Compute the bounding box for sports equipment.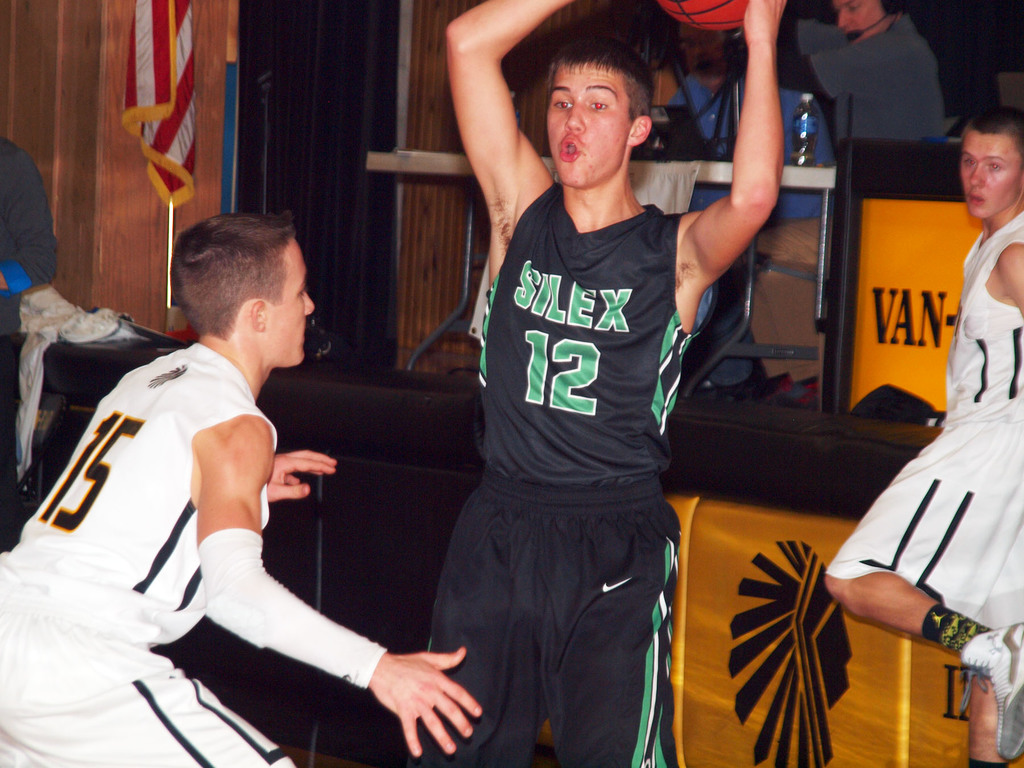
(960, 624, 1023, 759).
